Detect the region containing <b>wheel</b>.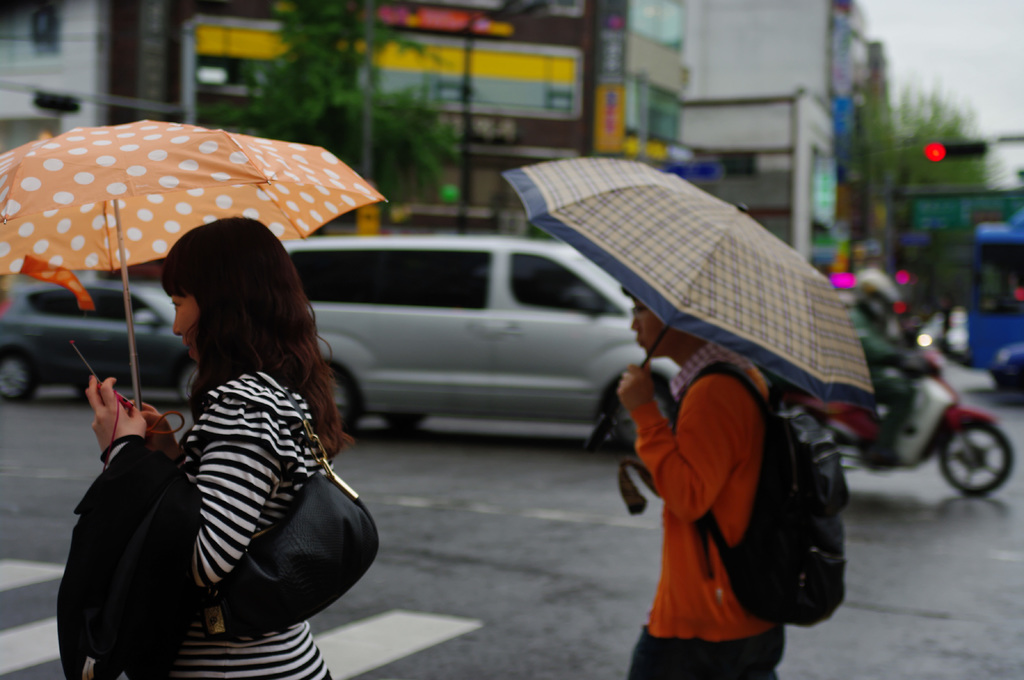
(335, 376, 350, 429).
